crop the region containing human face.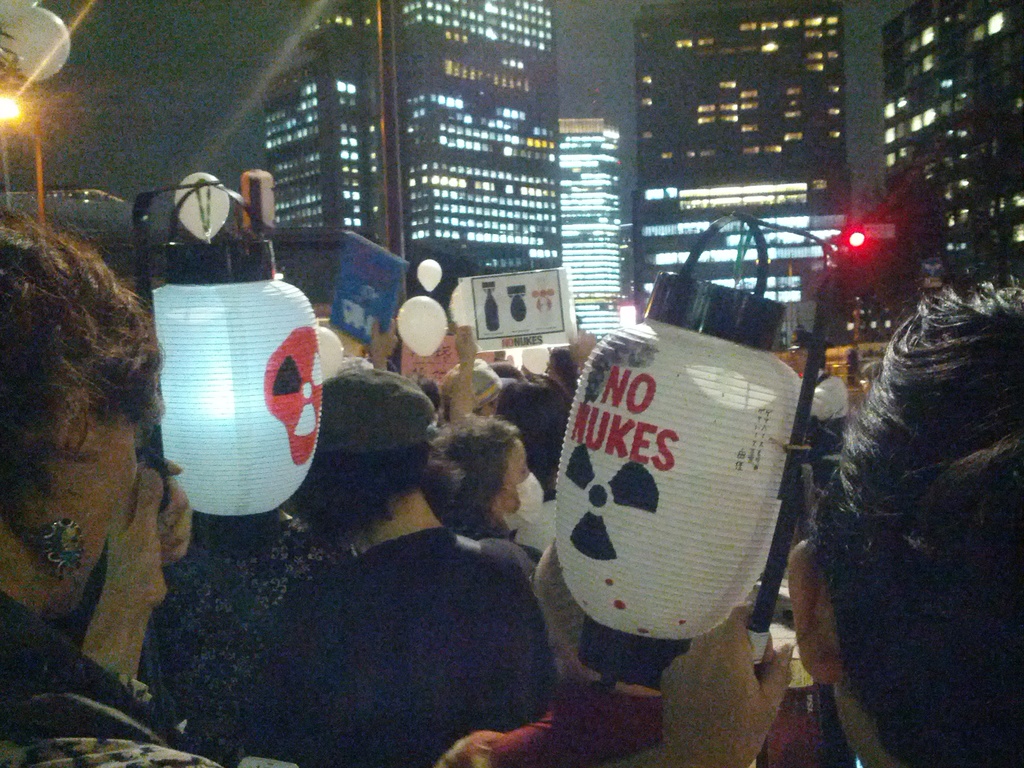
Crop region: <bbox>493, 440, 531, 524</bbox>.
